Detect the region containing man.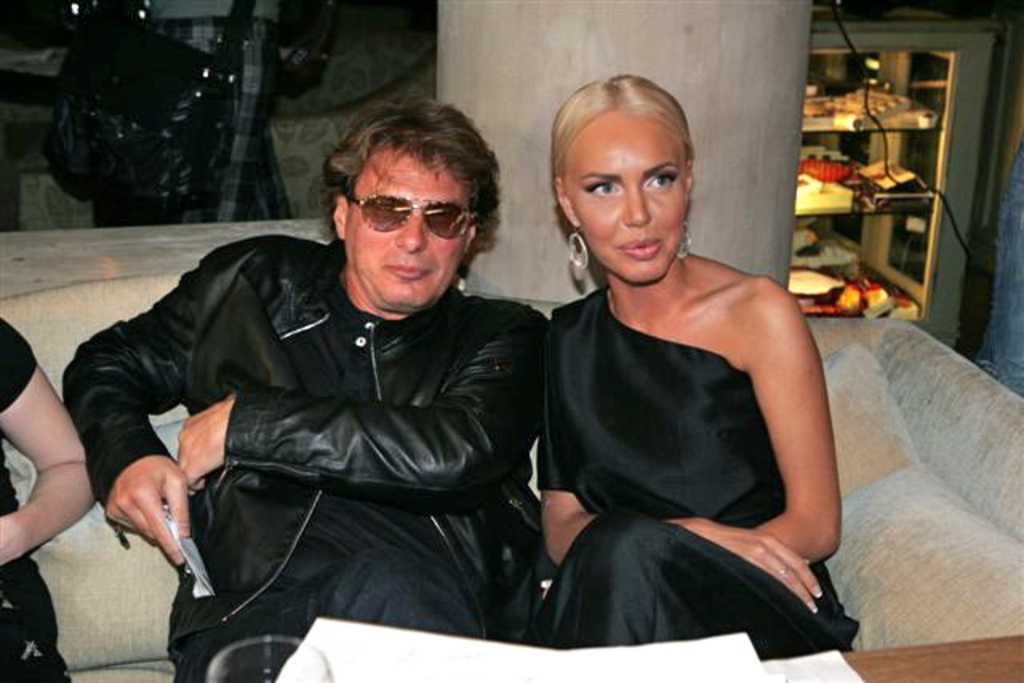
region(82, 109, 659, 669).
